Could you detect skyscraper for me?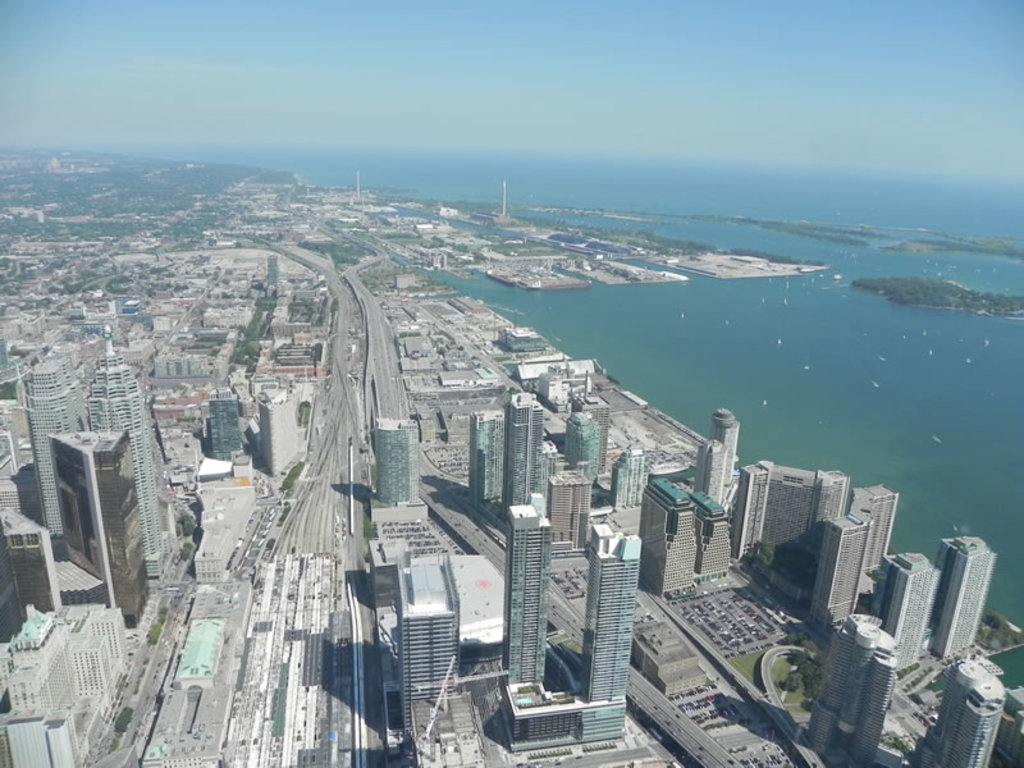
Detection result: Rect(532, 460, 621, 558).
